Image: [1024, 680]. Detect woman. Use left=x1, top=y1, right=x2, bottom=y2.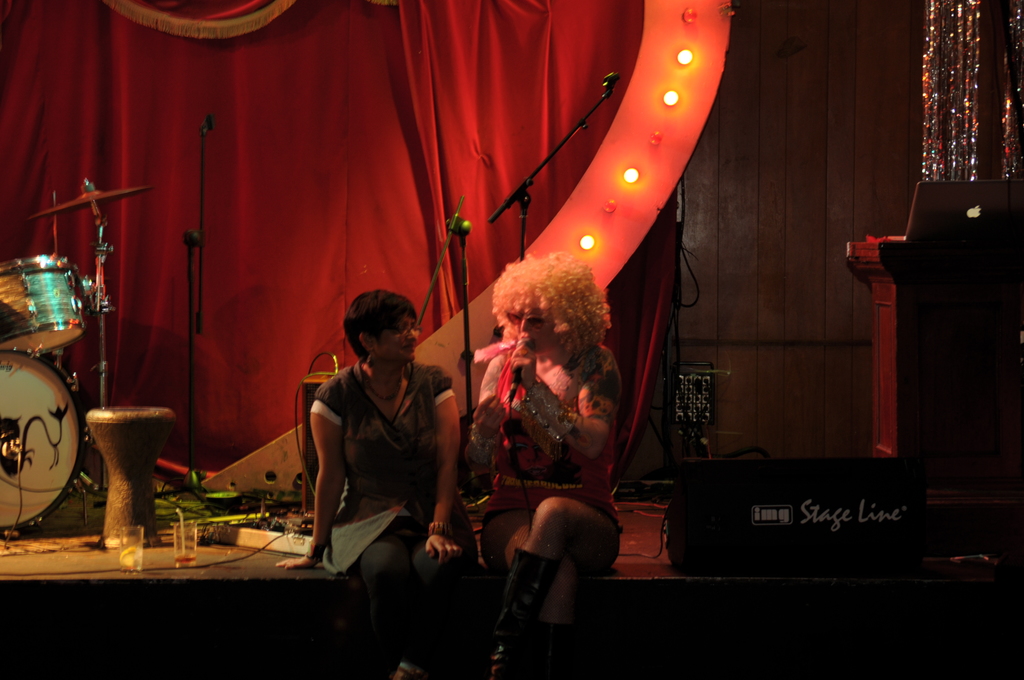
left=287, top=284, right=478, bottom=679.
